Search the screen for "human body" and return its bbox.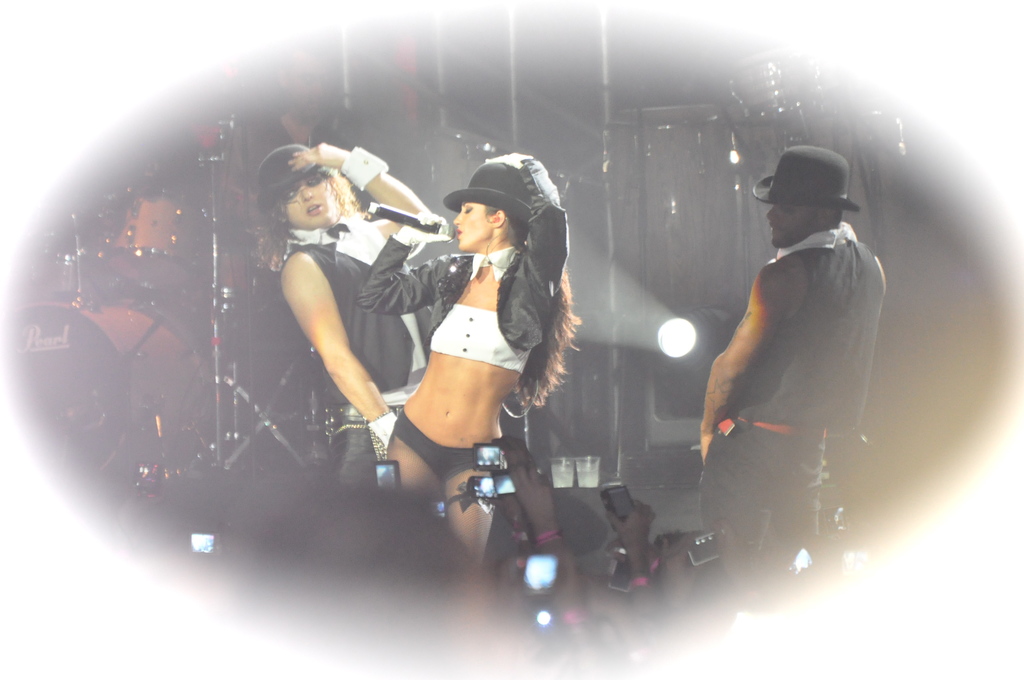
Found: detection(700, 137, 898, 583).
